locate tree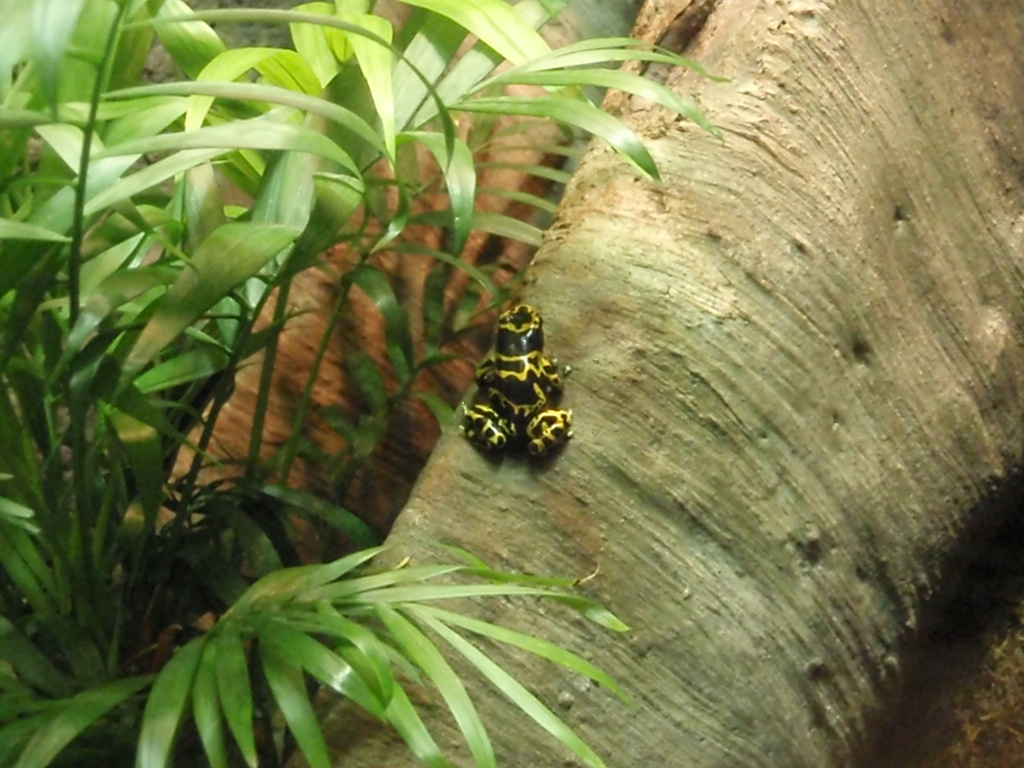
[0, 0, 1023, 767]
